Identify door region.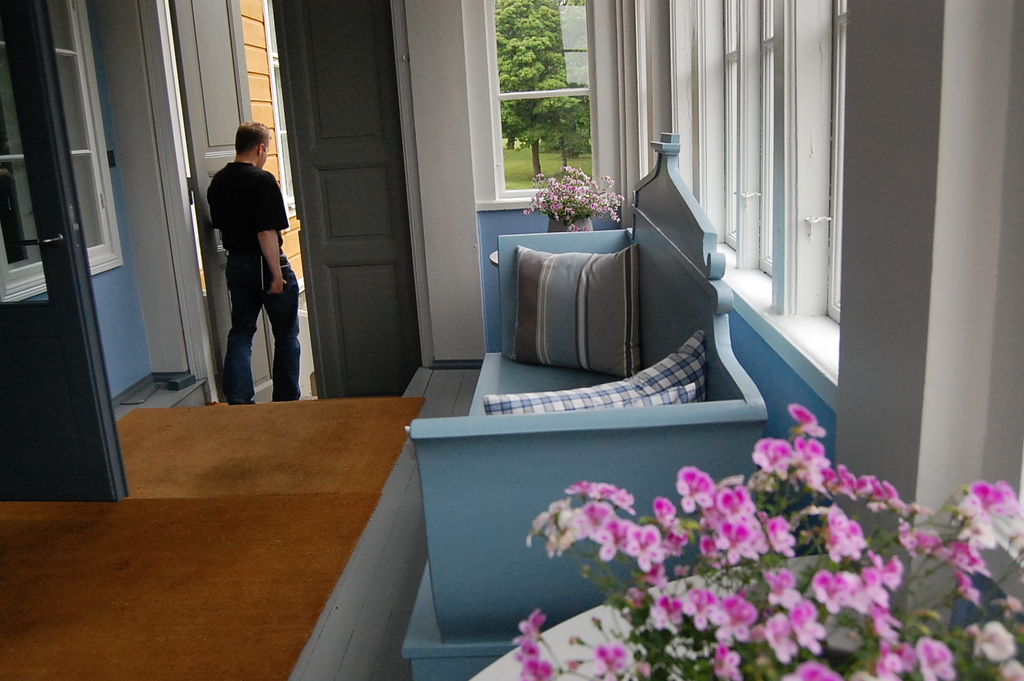
Region: (left=0, top=0, right=131, bottom=503).
